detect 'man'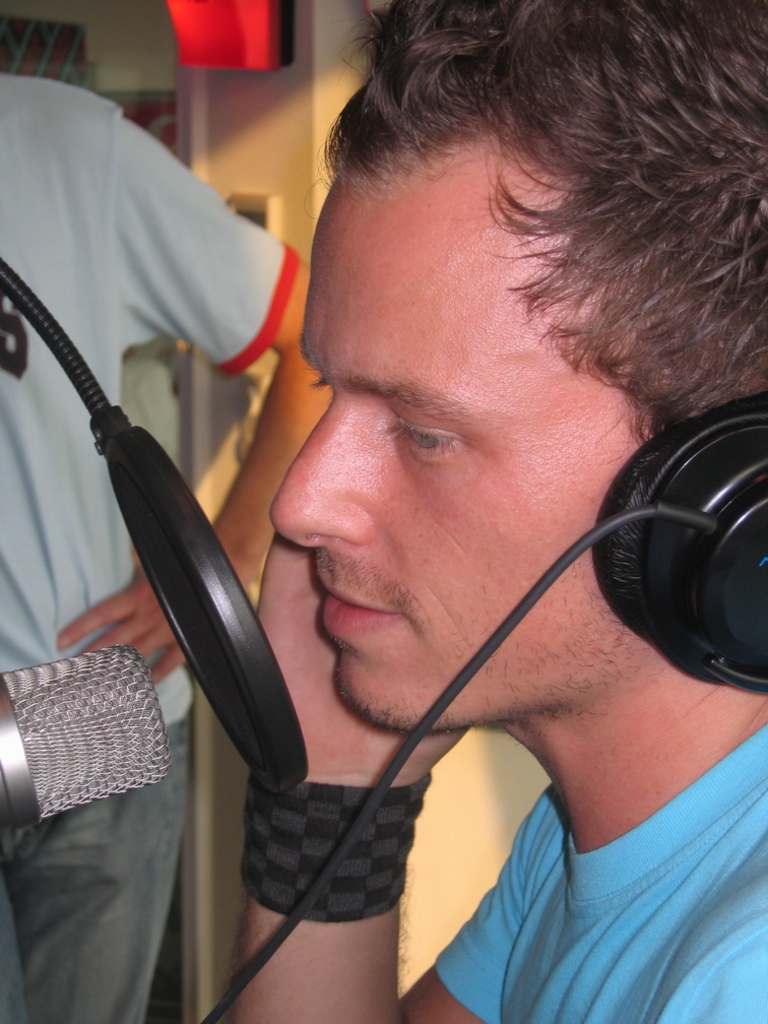
BBox(98, 0, 767, 1008)
